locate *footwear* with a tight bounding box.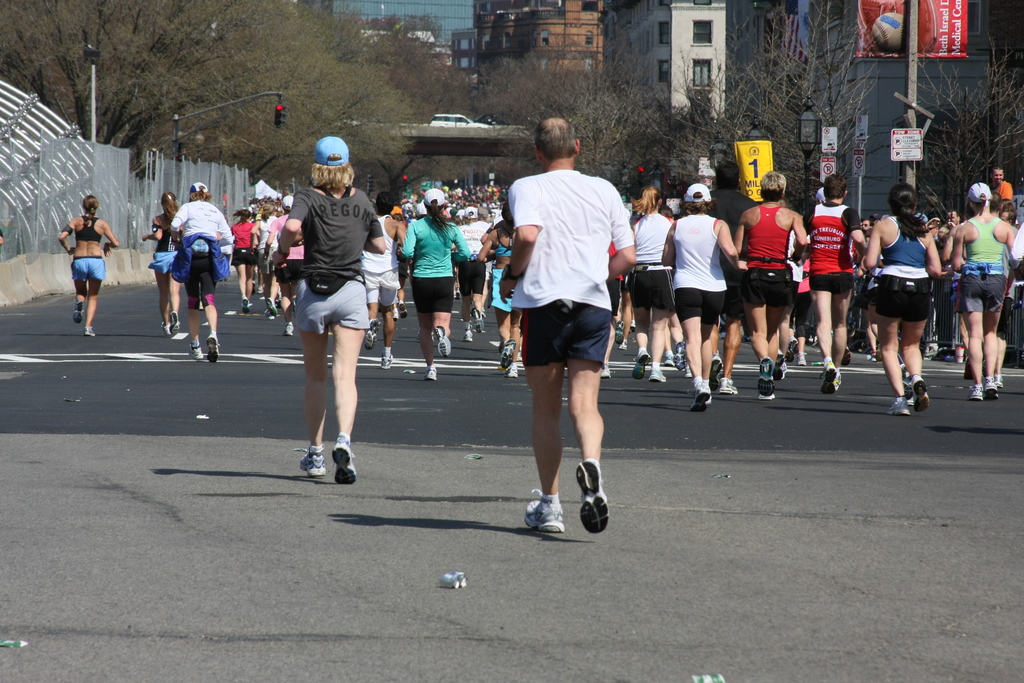
l=462, t=328, r=474, b=342.
